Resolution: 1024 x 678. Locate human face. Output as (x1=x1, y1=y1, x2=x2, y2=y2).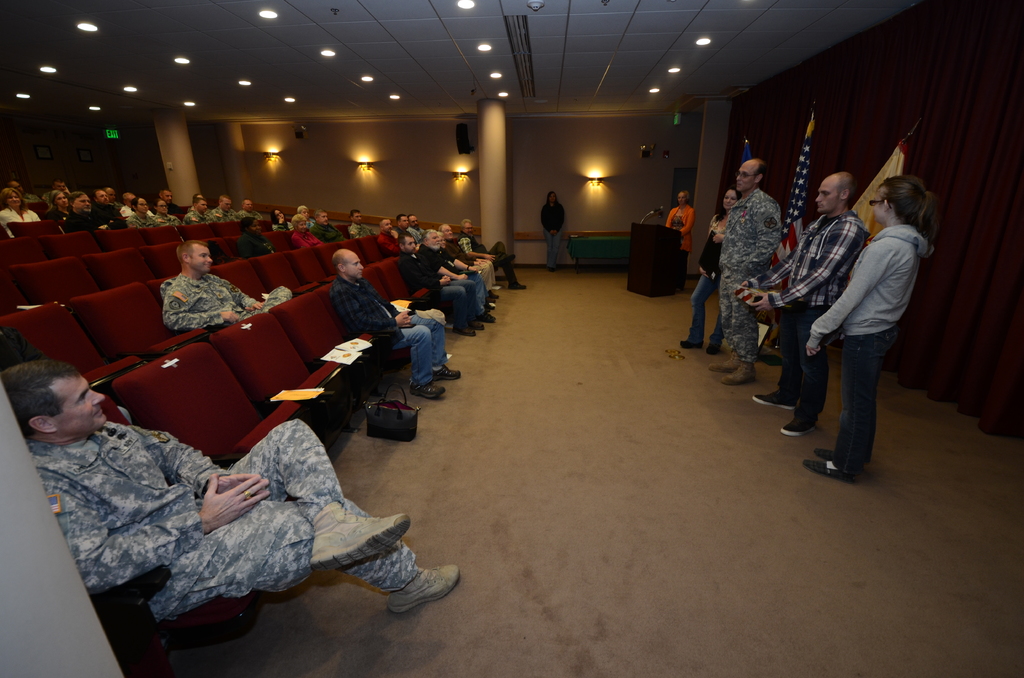
(x1=721, y1=193, x2=735, y2=207).
